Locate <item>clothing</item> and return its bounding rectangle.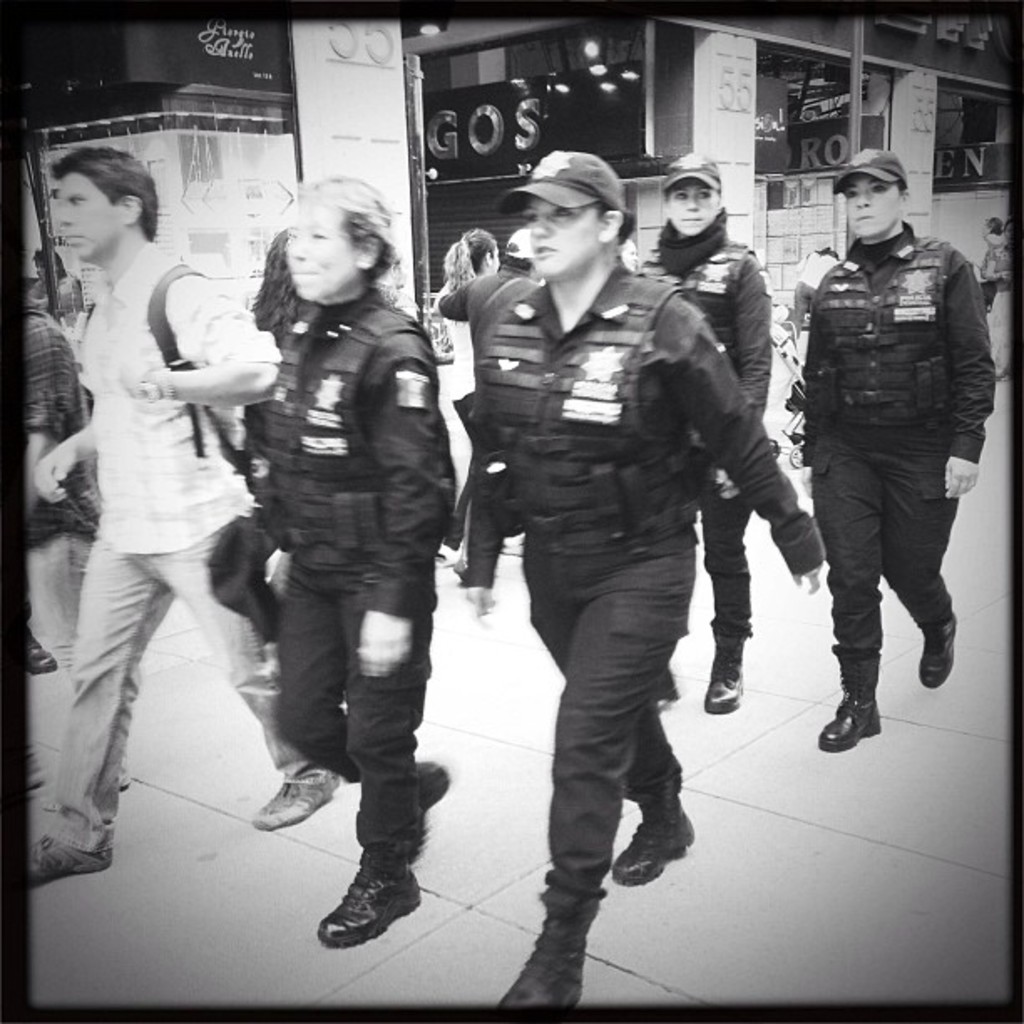
[left=783, top=110, right=1004, bottom=756].
